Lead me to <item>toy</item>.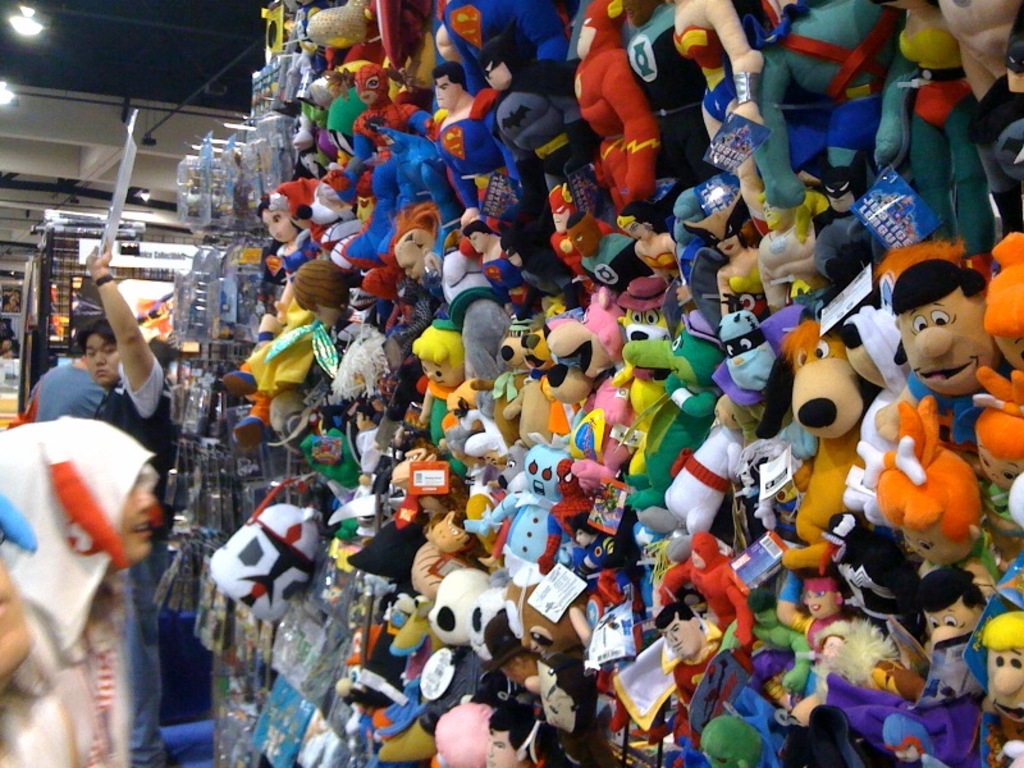
Lead to left=494, top=19, right=614, bottom=237.
